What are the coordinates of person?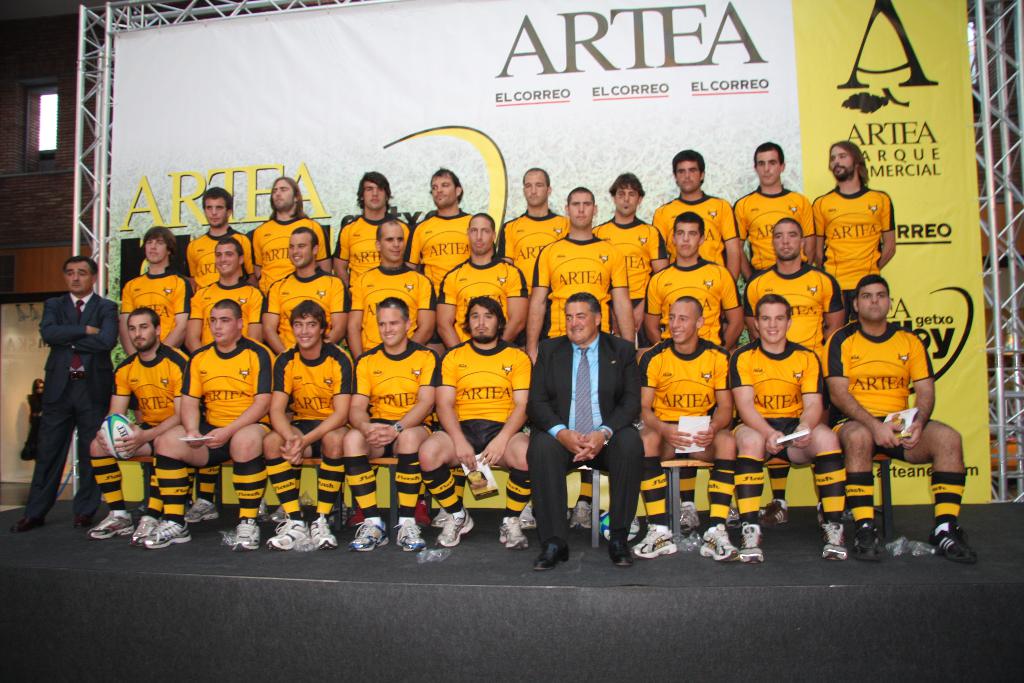
box=[344, 220, 433, 359].
